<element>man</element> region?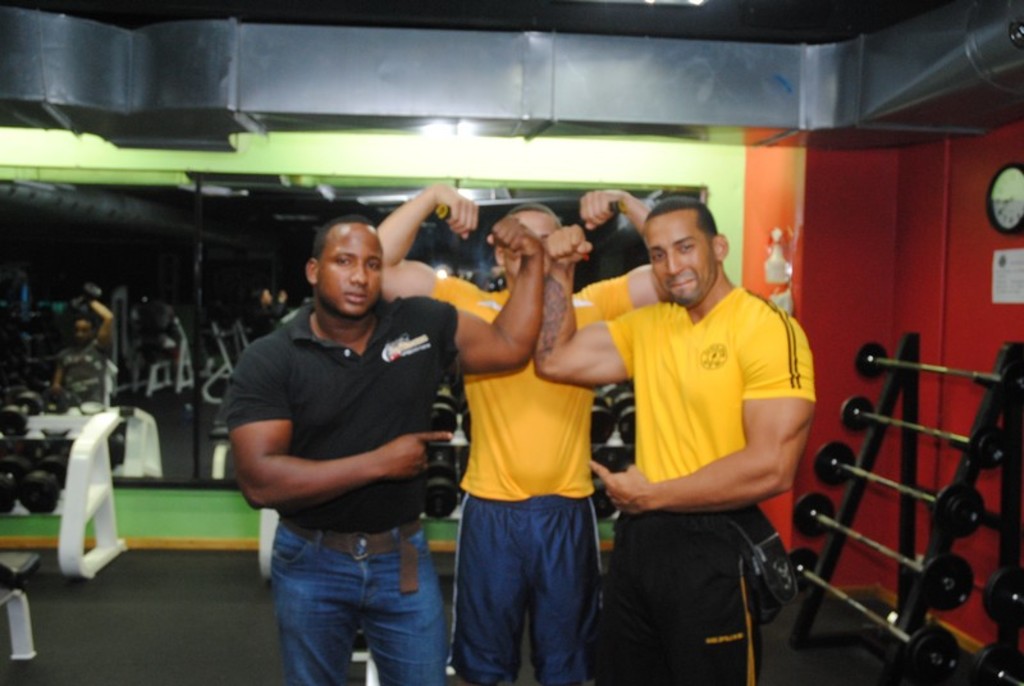
[376, 184, 680, 685]
